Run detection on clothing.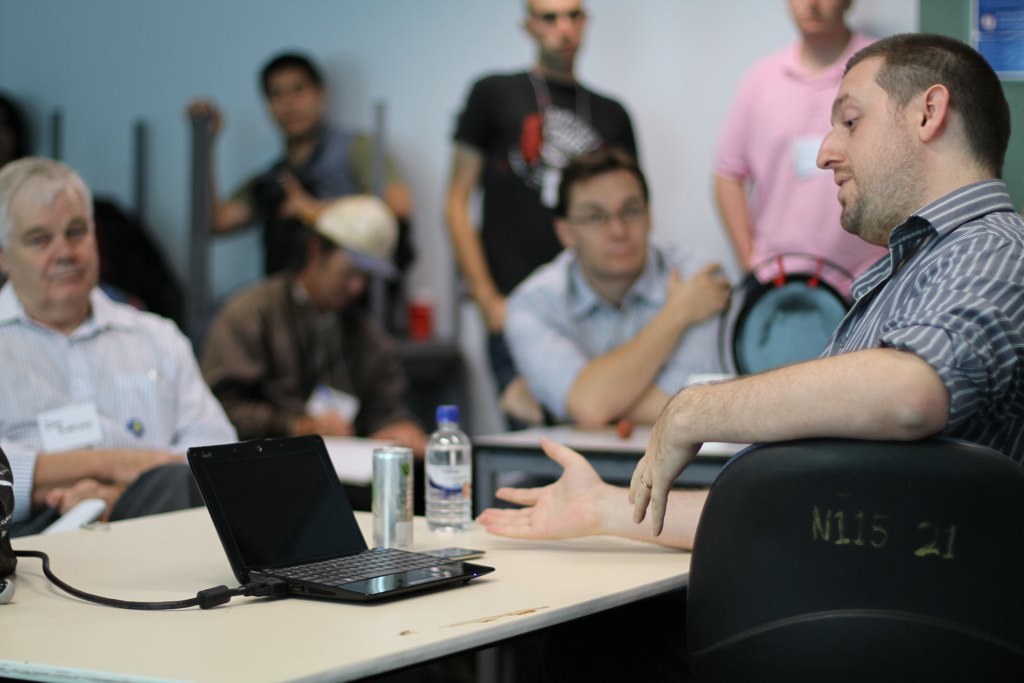
Result: BBox(234, 117, 414, 274).
